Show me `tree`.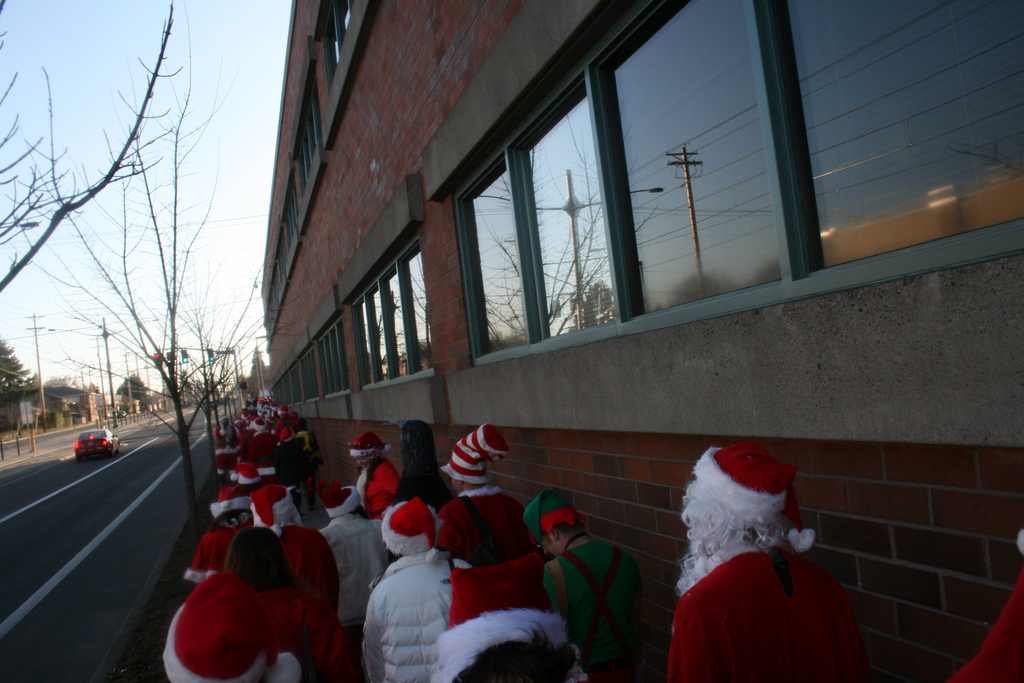
`tree` is here: region(0, 331, 31, 404).
